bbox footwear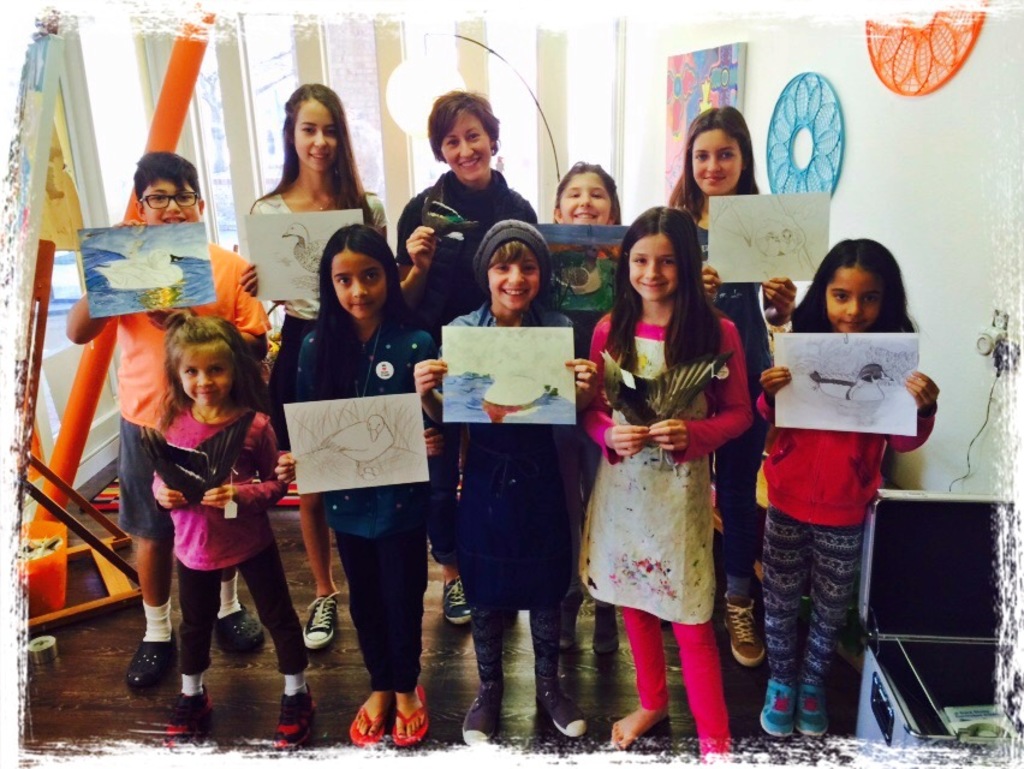
756:673:798:739
